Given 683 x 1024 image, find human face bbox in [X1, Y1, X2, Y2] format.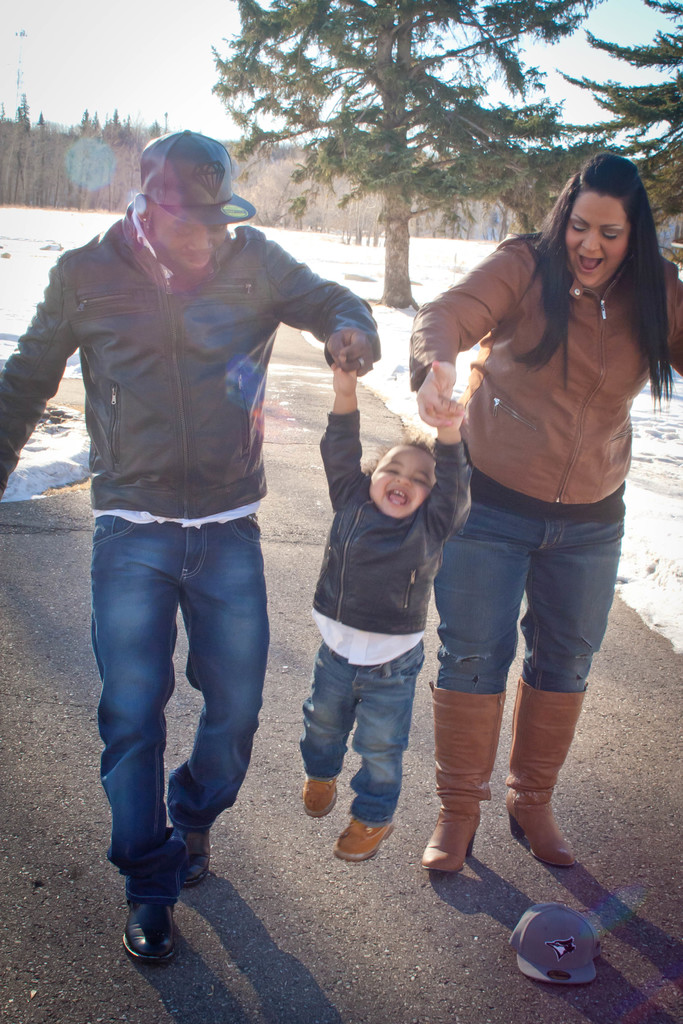
[151, 204, 227, 268].
